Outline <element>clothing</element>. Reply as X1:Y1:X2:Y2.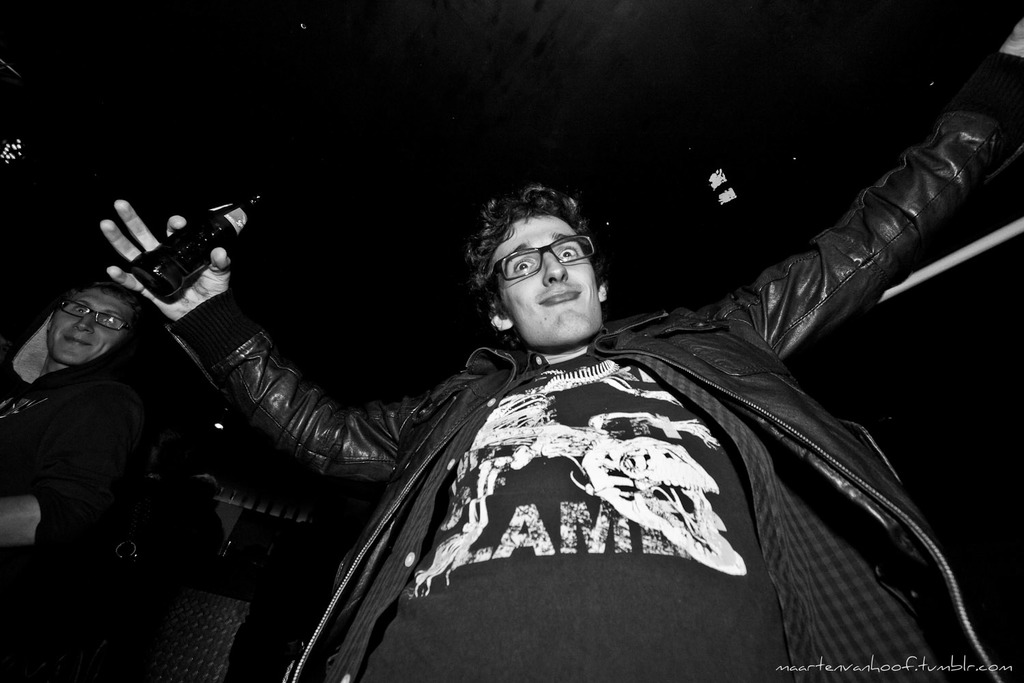
0:357:156:682.
